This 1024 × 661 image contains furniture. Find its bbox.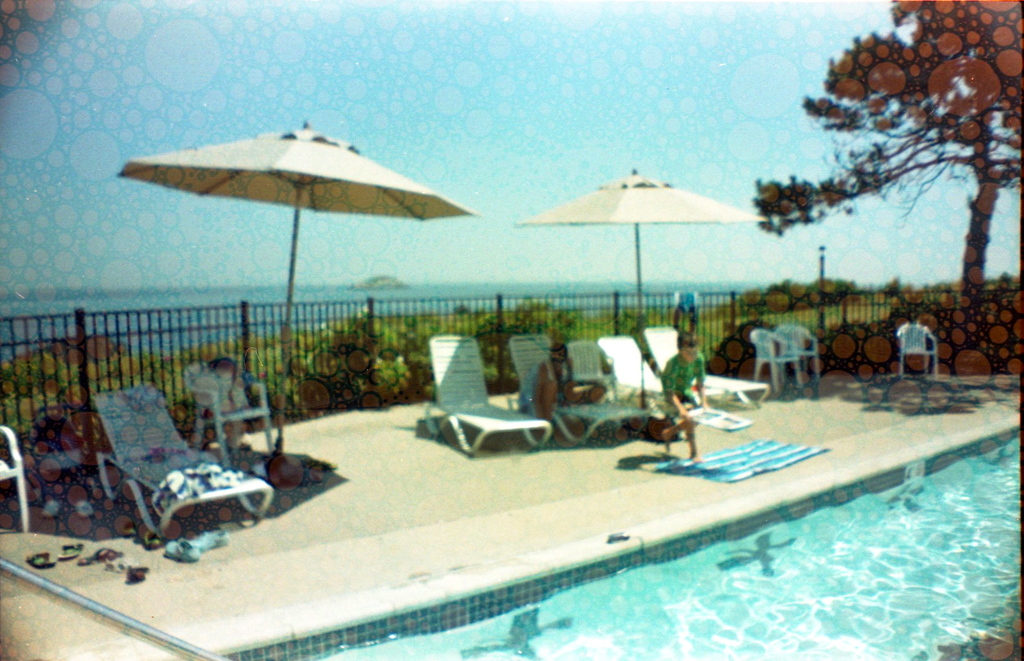
x1=892, y1=315, x2=941, y2=375.
